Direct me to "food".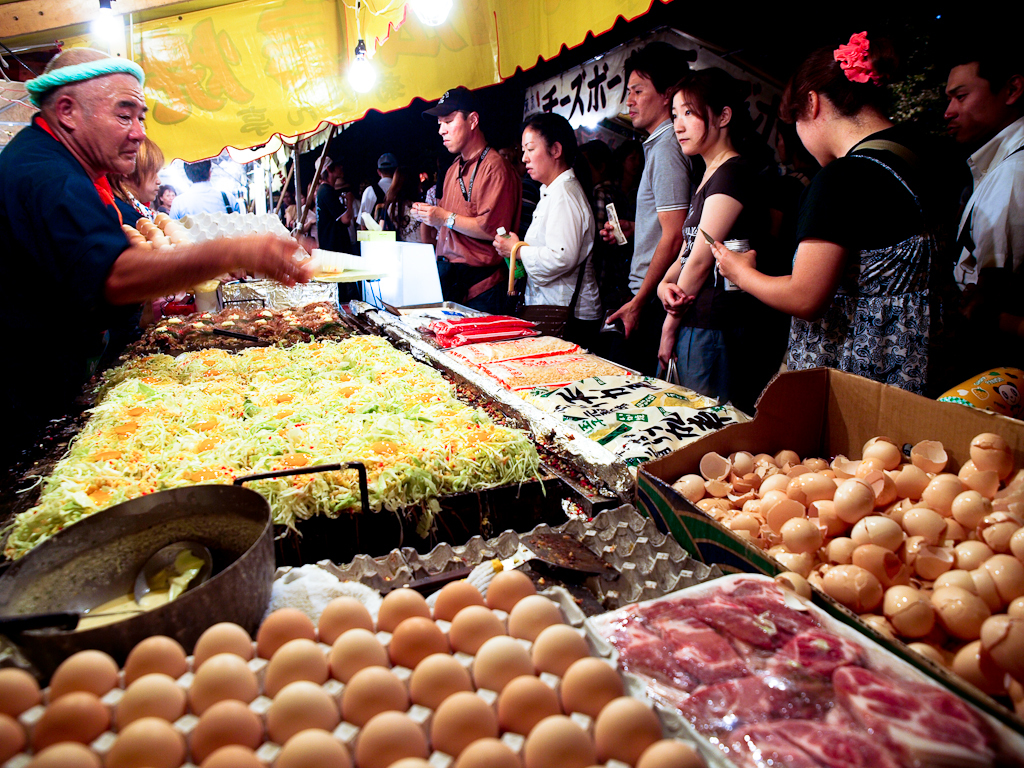
Direction: l=386, t=614, r=448, b=673.
